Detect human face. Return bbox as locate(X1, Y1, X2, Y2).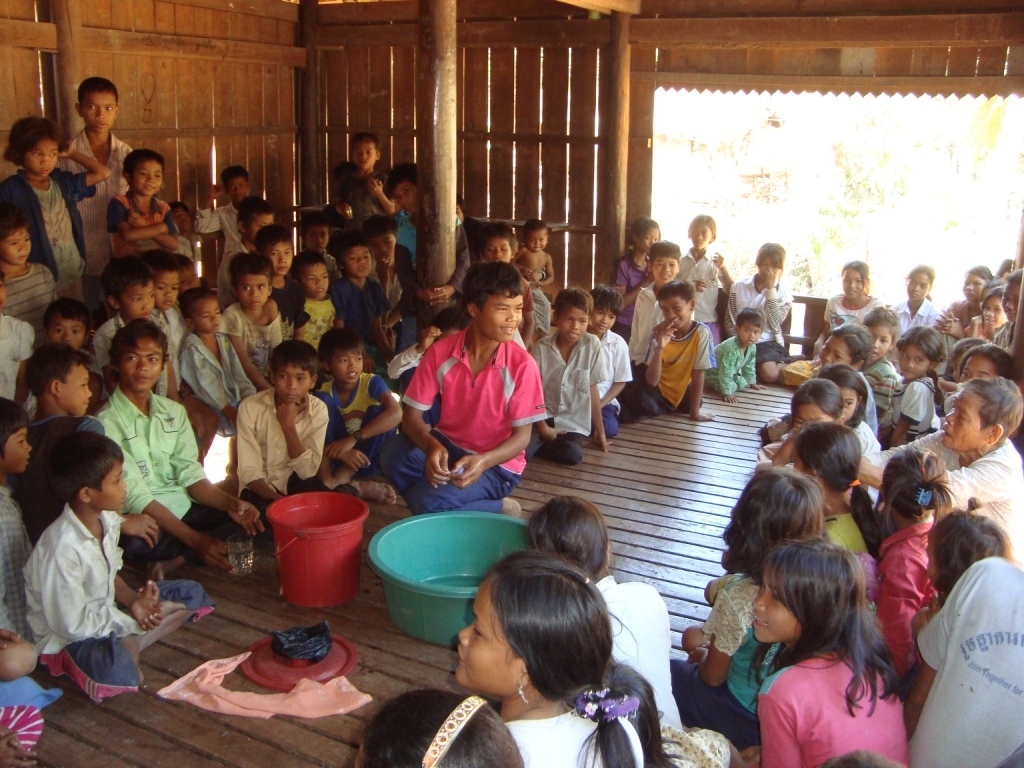
locate(332, 348, 363, 387).
